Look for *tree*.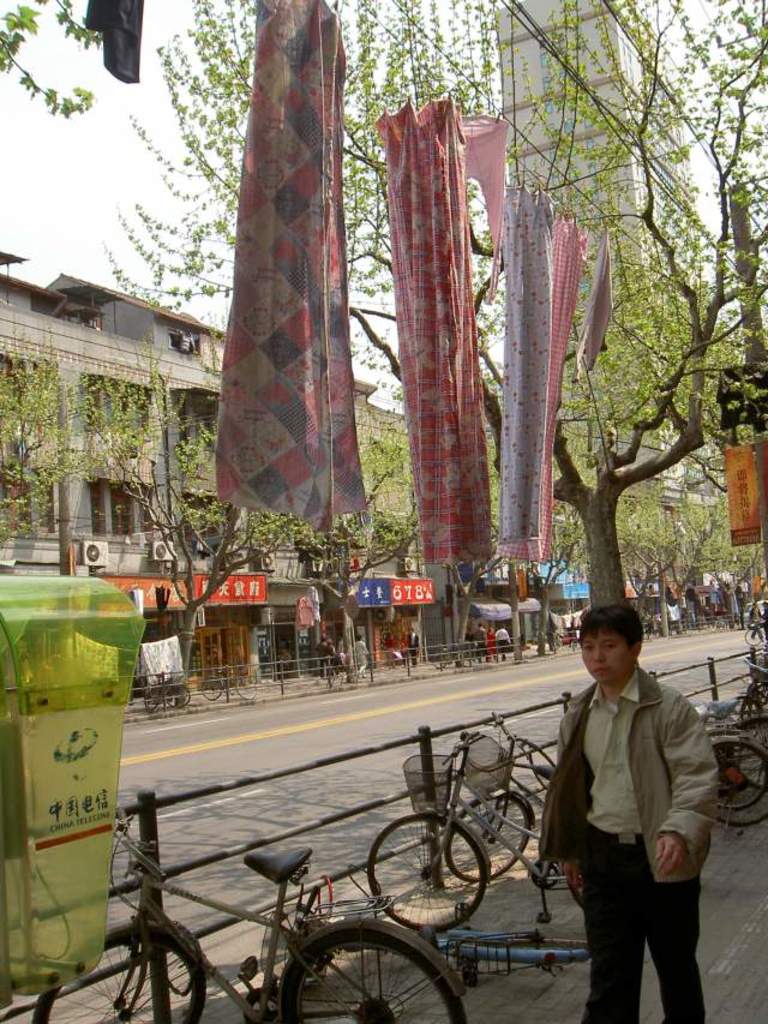
Found: l=92, t=0, r=767, b=617.
